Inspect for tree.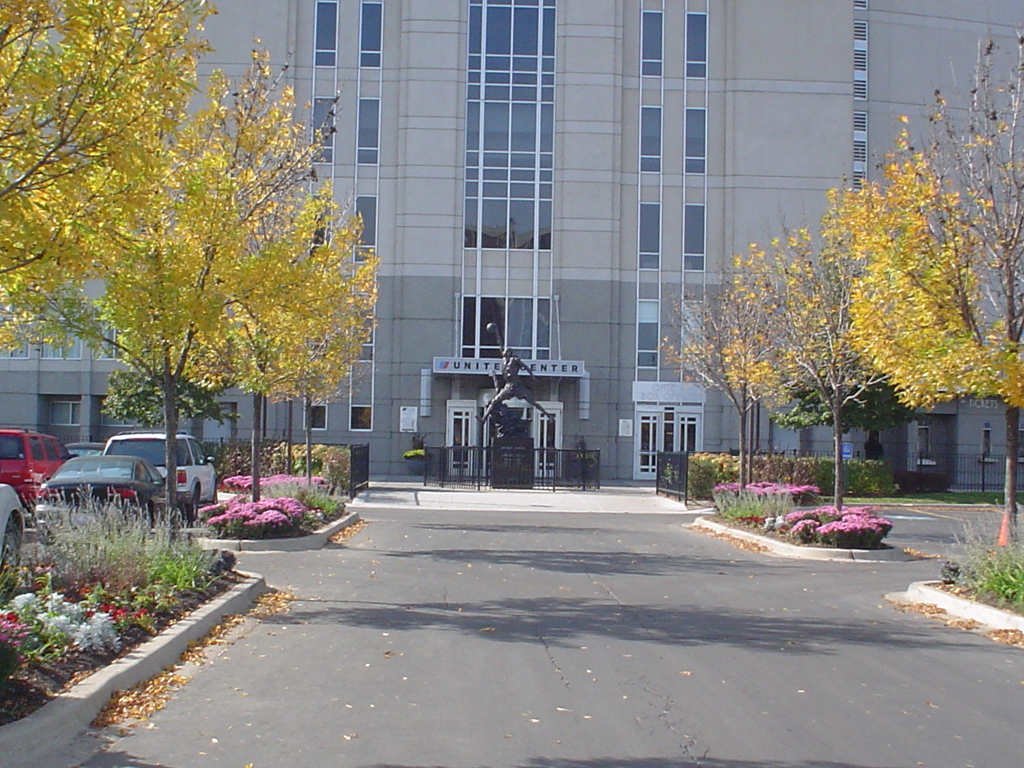
Inspection: (839, 25, 1023, 549).
